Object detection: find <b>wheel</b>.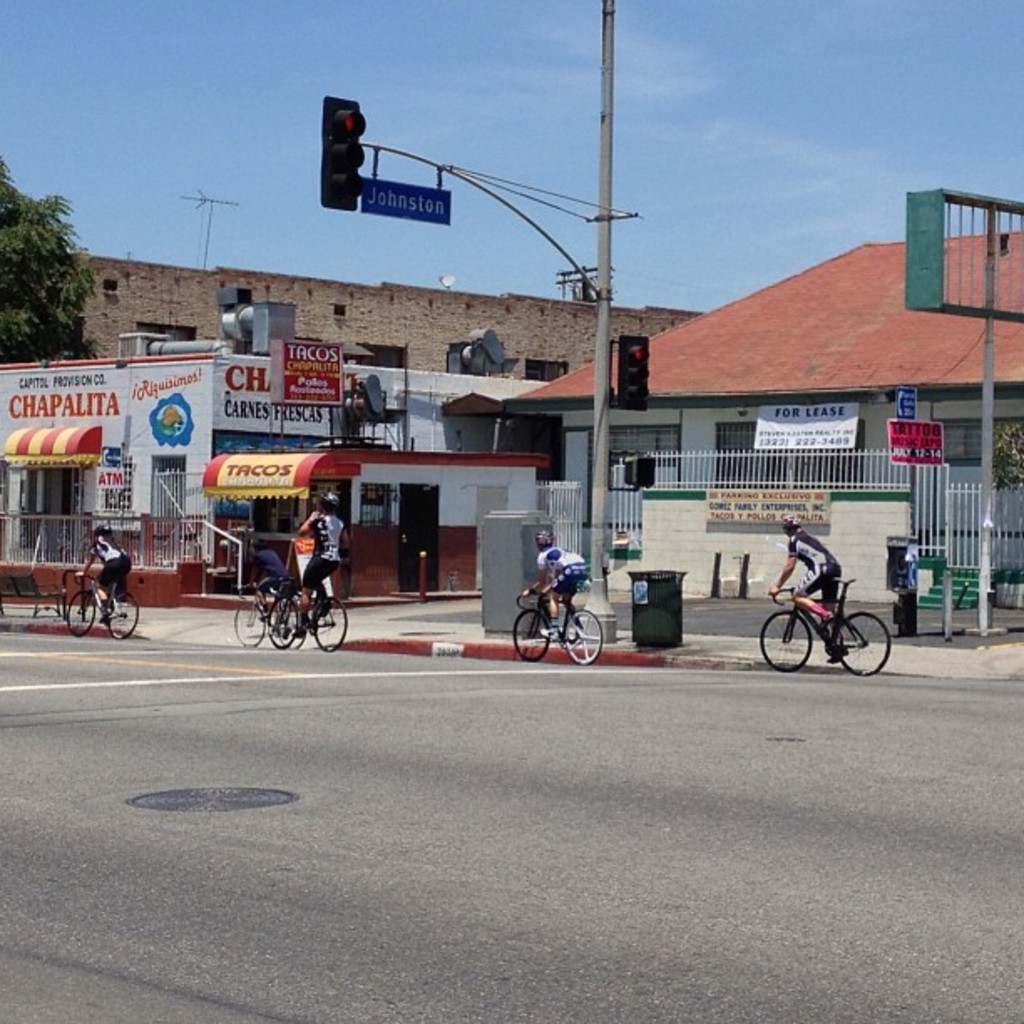
512/612/545/656.
